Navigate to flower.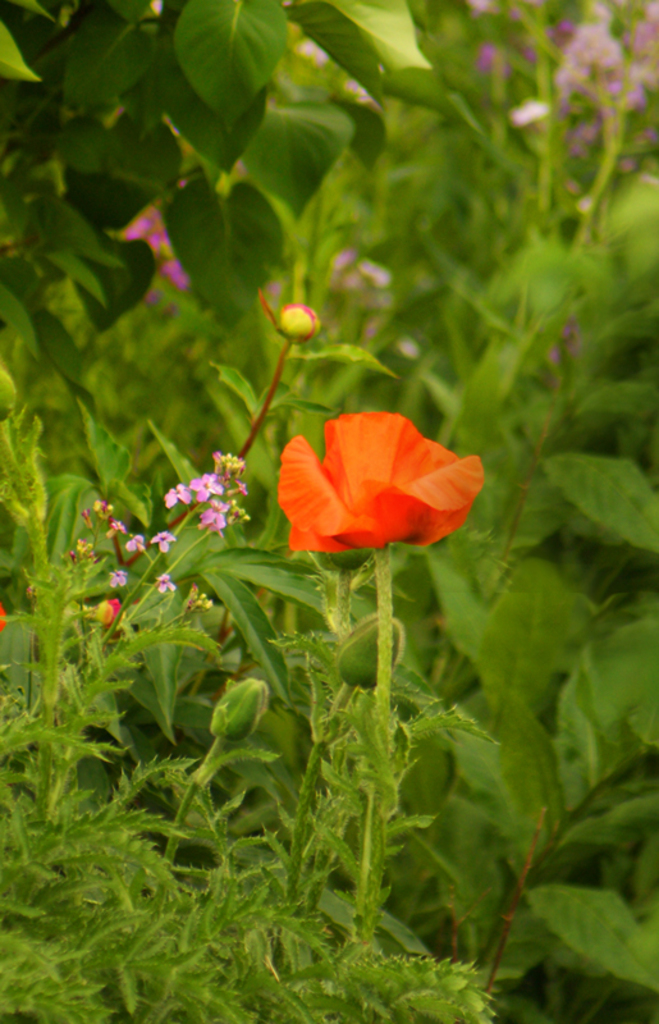
Navigation target: BBox(197, 499, 228, 530).
